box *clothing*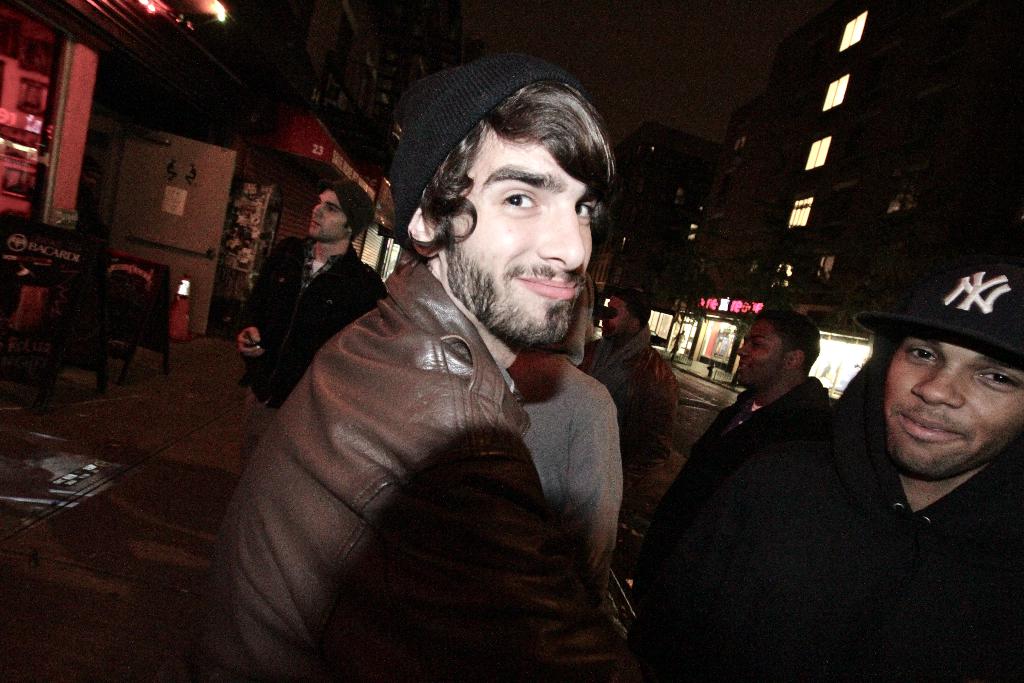
763 340 1023 682
